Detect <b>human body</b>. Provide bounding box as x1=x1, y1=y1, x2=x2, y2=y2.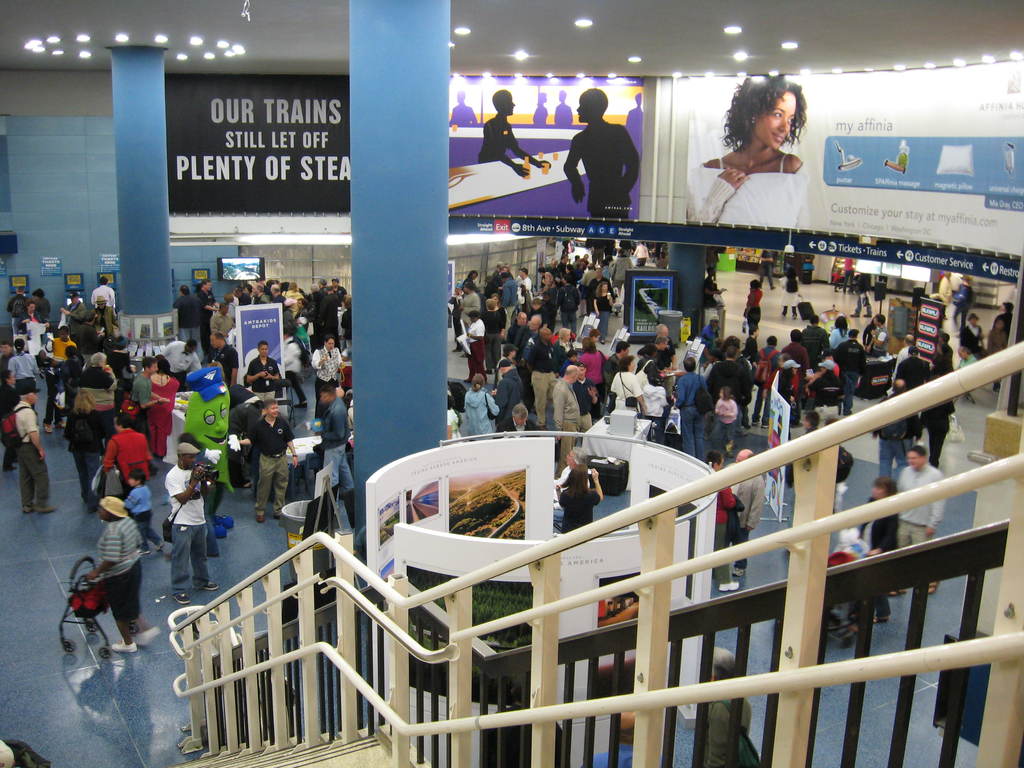
x1=585, y1=744, x2=667, y2=767.
